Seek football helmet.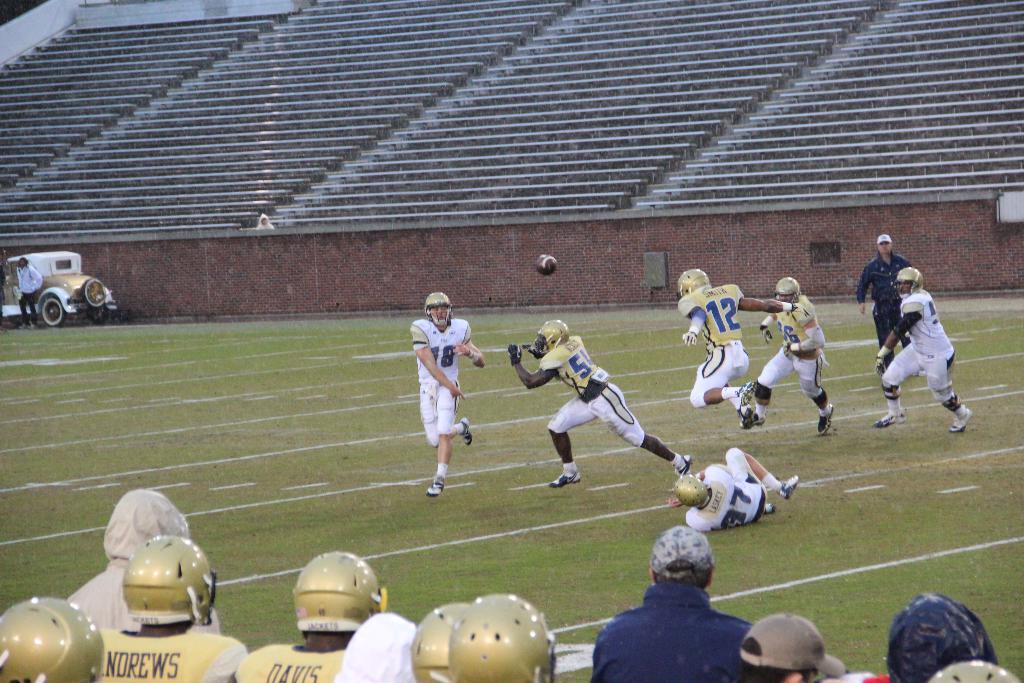
[121, 539, 217, 625].
